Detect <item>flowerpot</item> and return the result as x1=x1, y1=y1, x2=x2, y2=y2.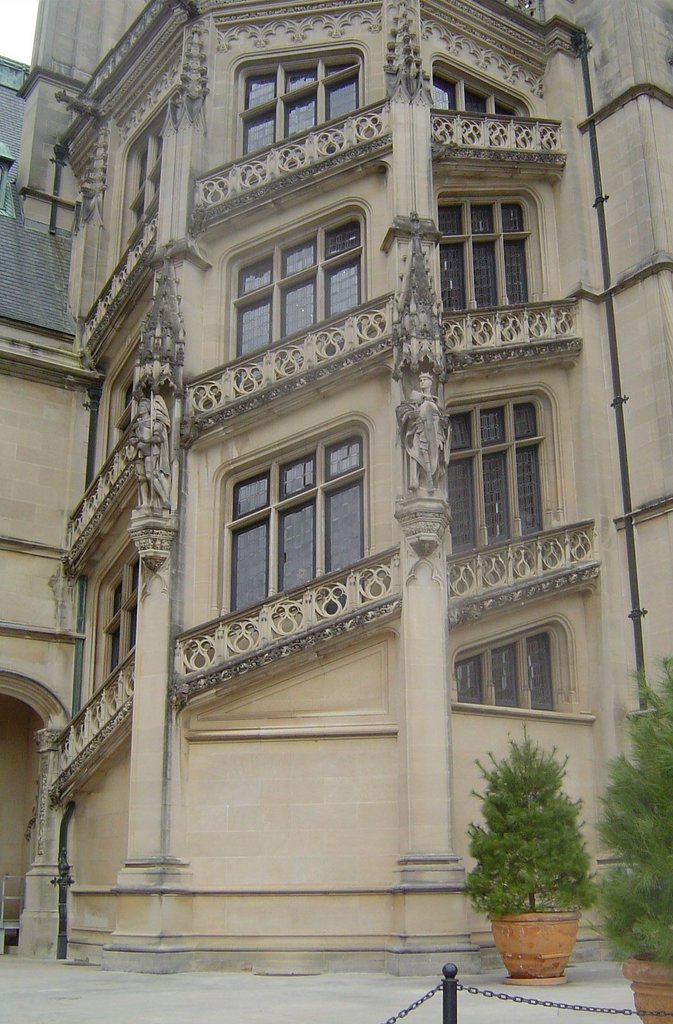
x1=621, y1=950, x2=672, y2=1022.
